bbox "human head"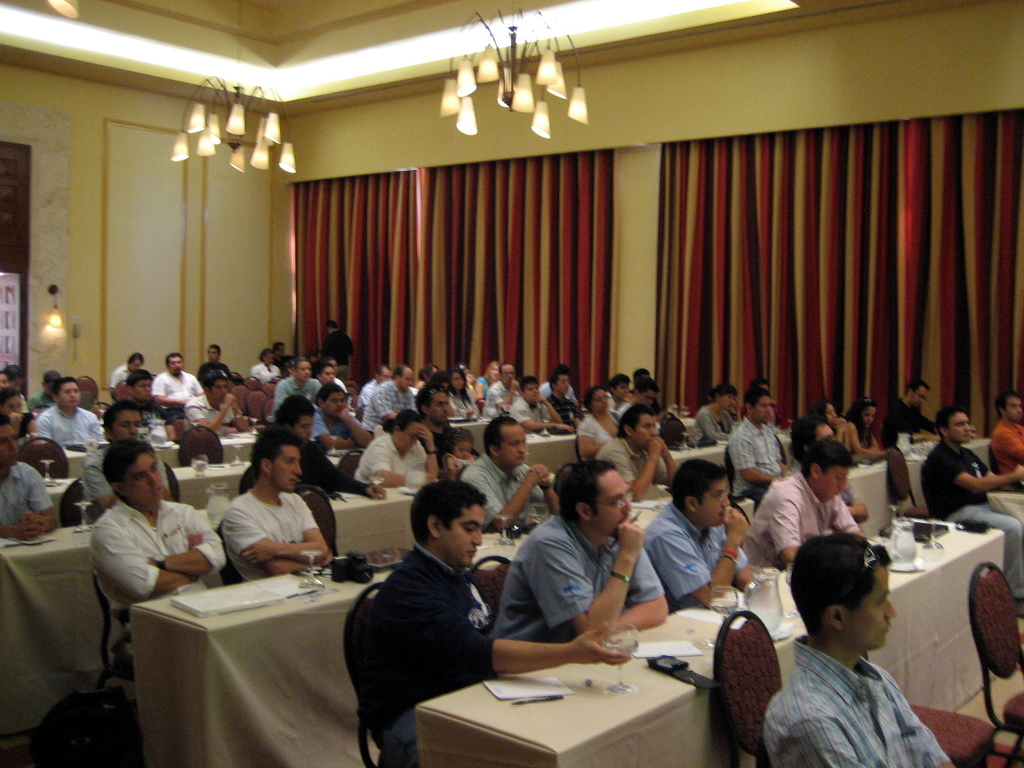
322 318 340 333
